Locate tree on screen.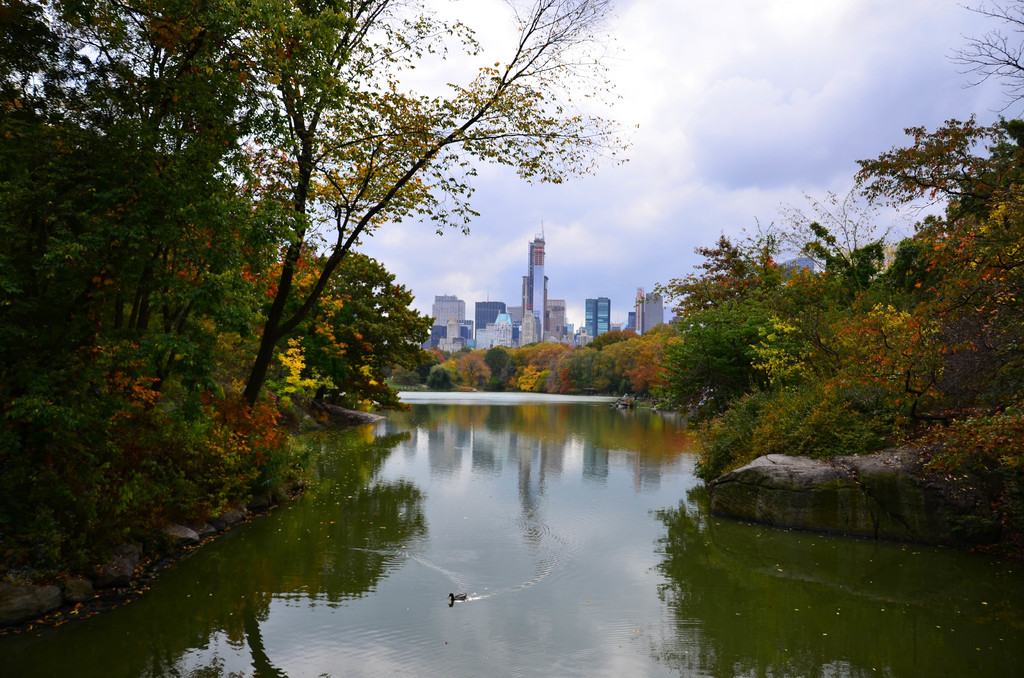
On screen at 0, 0, 440, 571.
